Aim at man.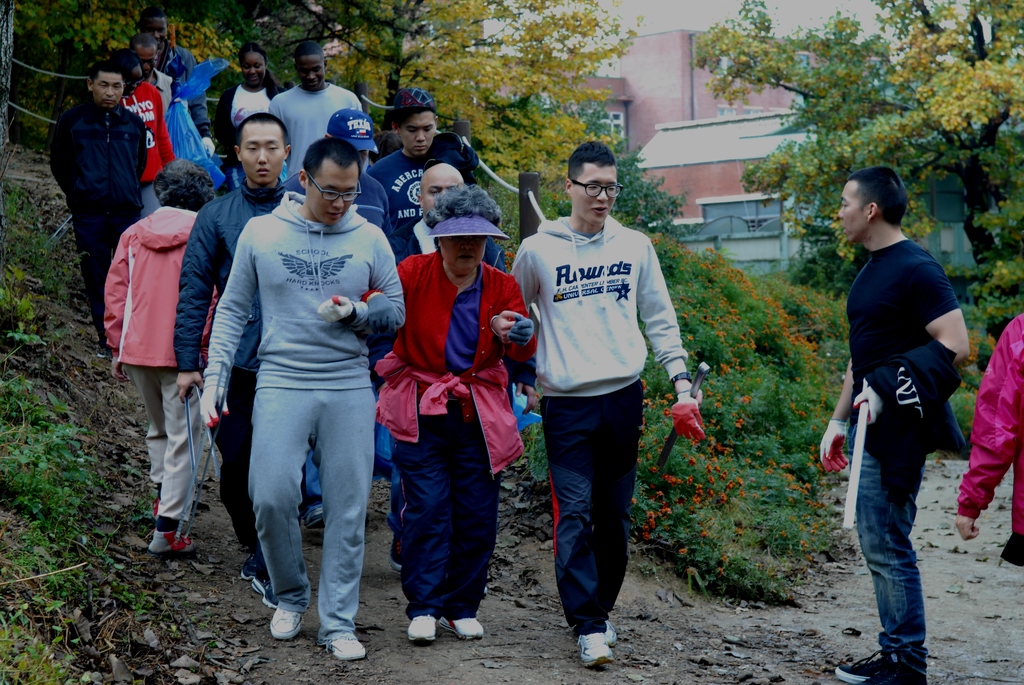
Aimed at 196:133:413:663.
